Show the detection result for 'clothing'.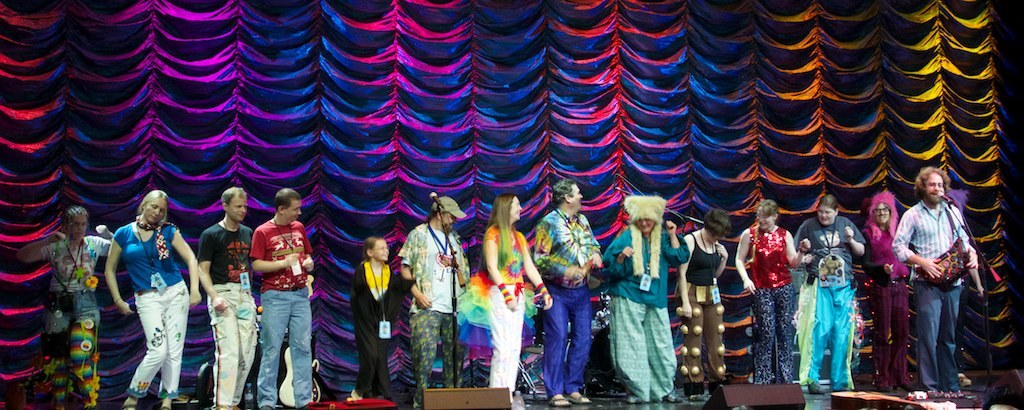
<box>890,200,973,395</box>.
